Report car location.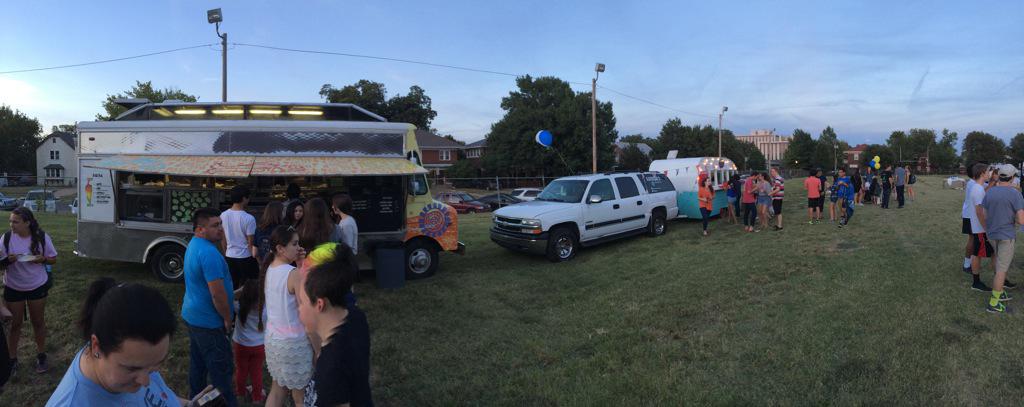
Report: (511,188,540,198).
